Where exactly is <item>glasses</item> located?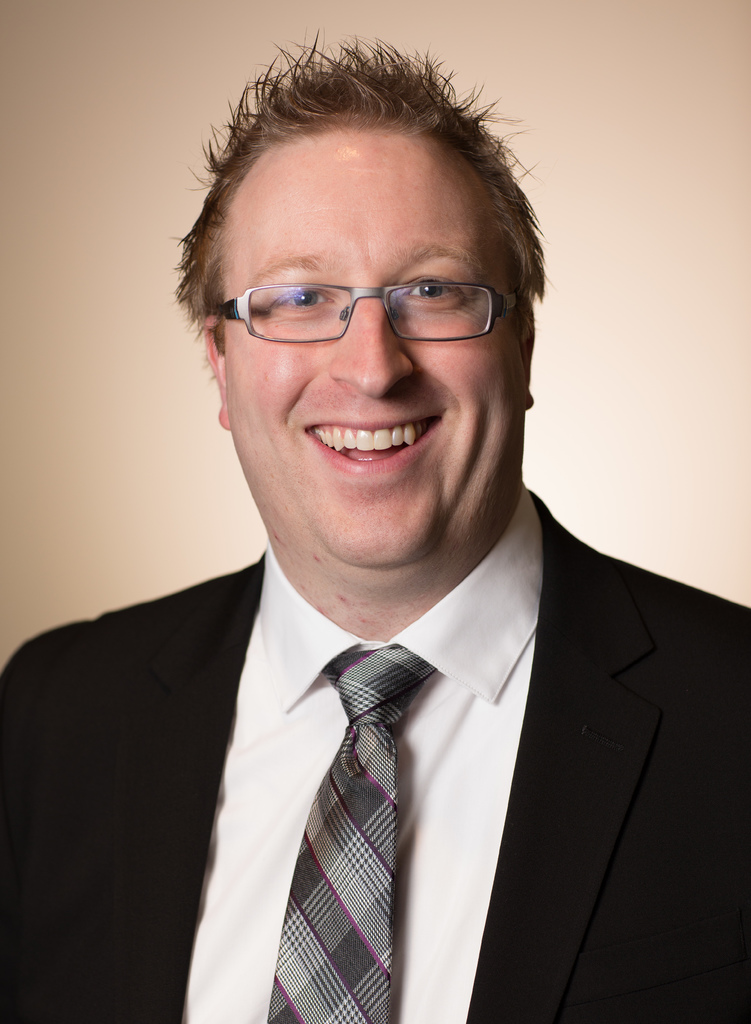
Its bounding box is rect(205, 246, 531, 344).
